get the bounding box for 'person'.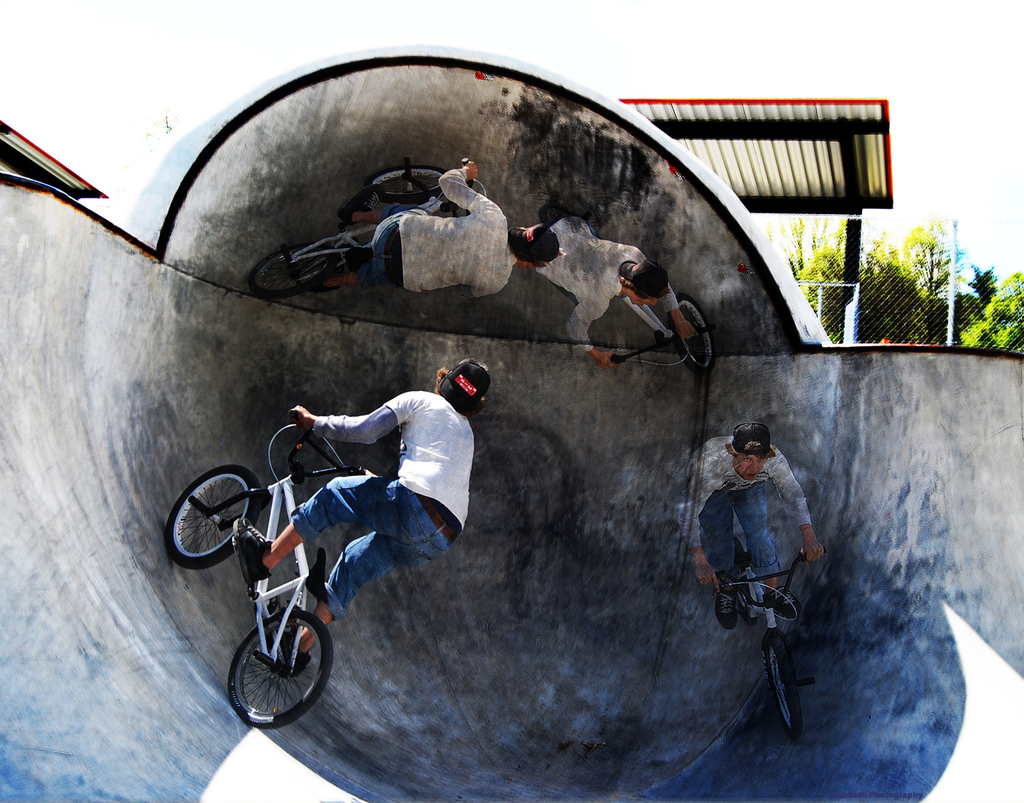
<bbox>533, 196, 698, 365</bbox>.
